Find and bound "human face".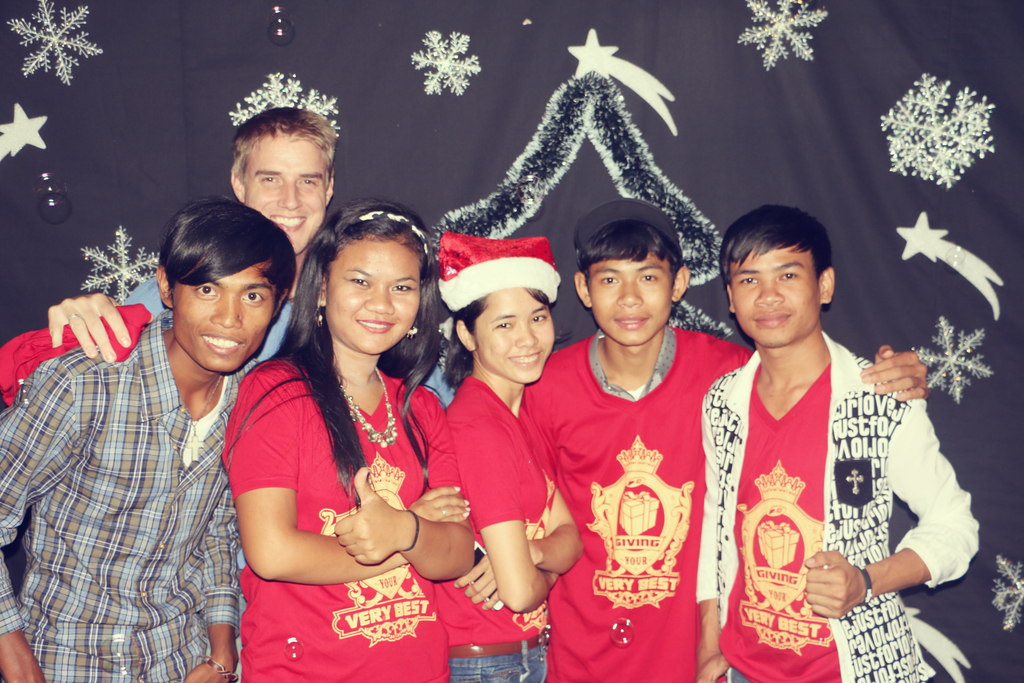
Bound: [left=589, top=253, right=671, bottom=347].
